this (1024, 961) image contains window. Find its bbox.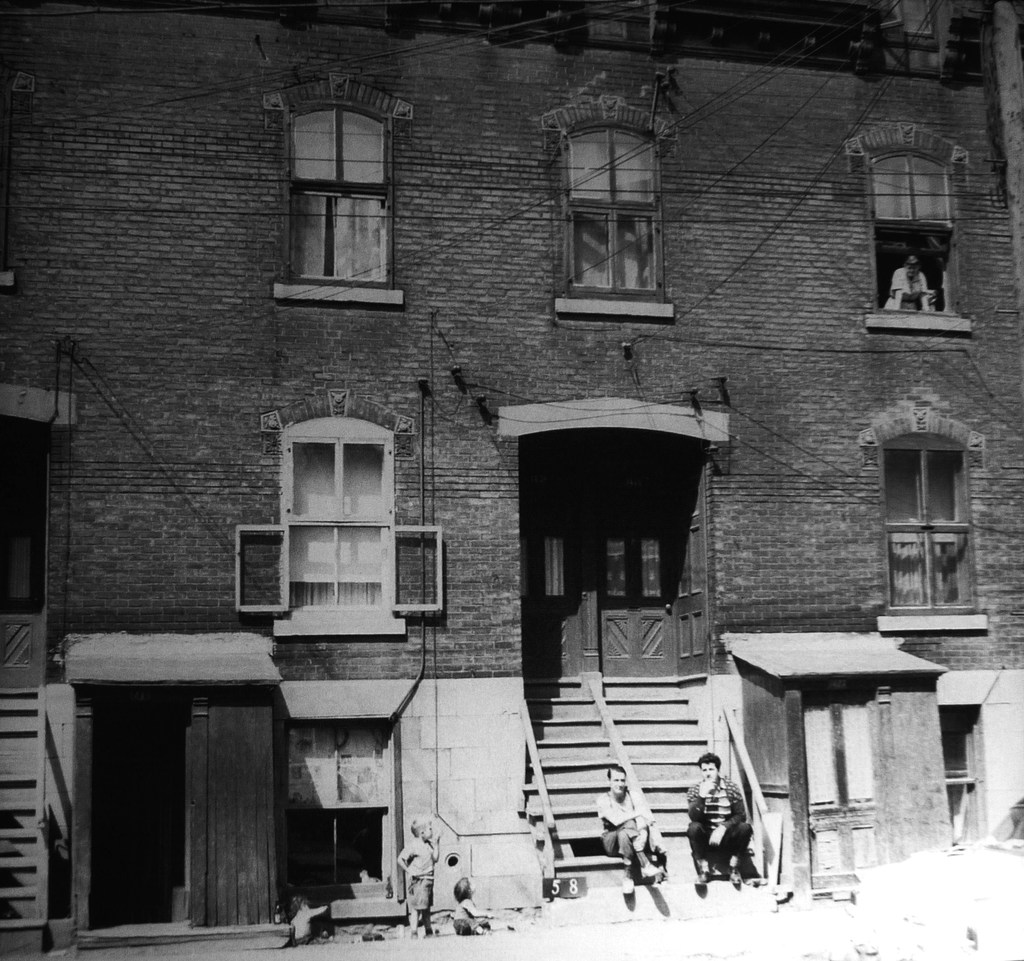
{"left": 878, "top": 434, "right": 980, "bottom": 612}.
